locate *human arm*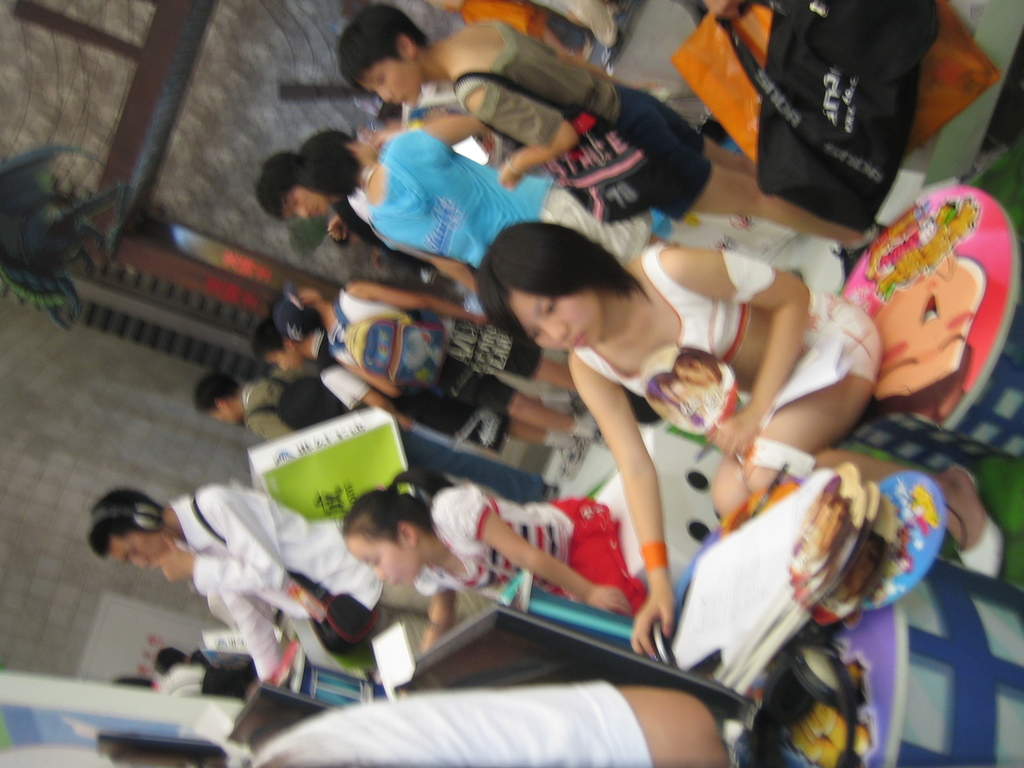
554,334,682,596
